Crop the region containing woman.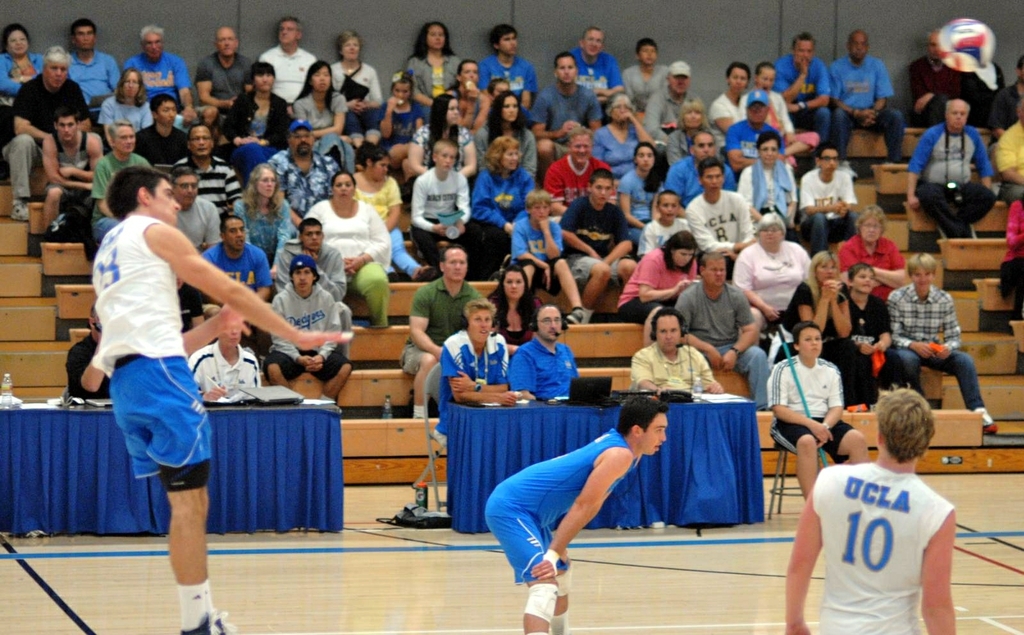
Crop region: [left=0, top=22, right=44, bottom=180].
